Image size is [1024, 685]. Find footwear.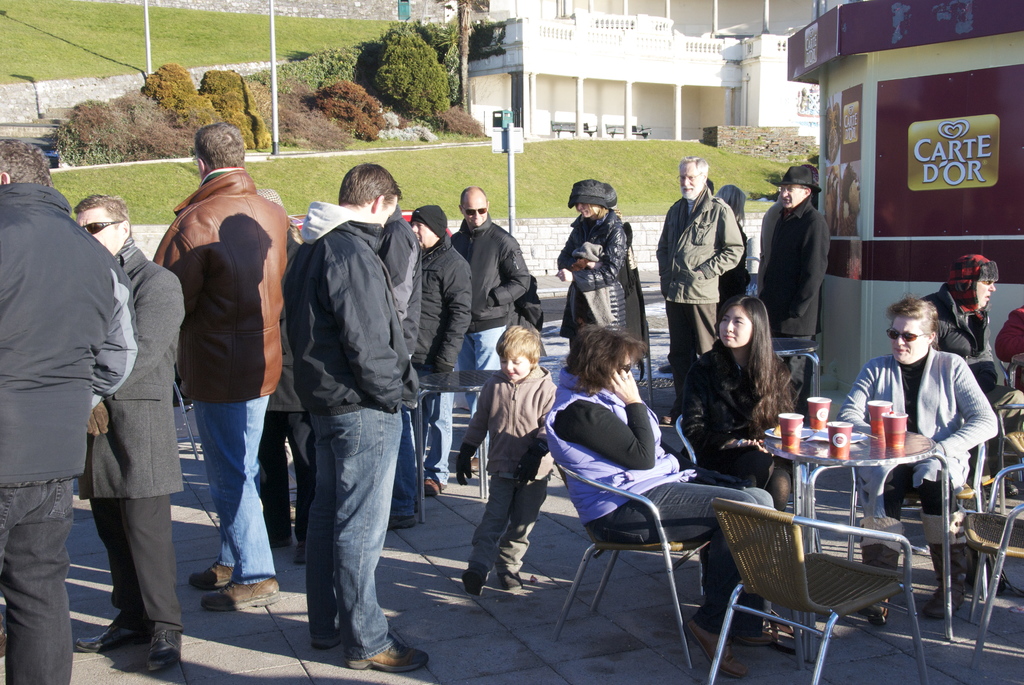
76,625,152,652.
